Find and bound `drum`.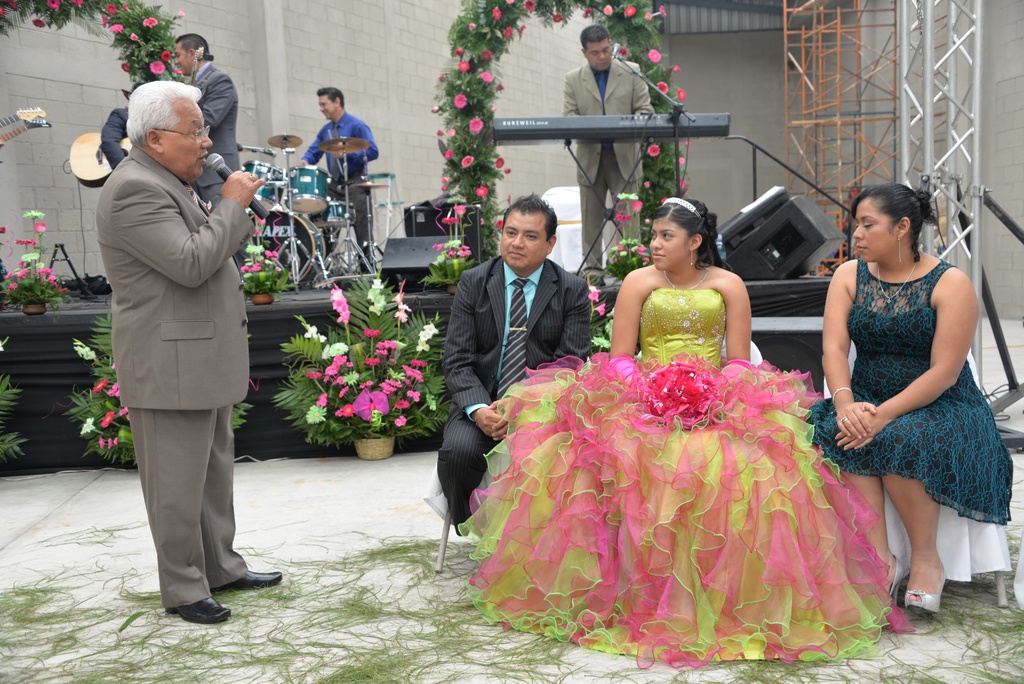
Bound: bbox(240, 160, 282, 208).
